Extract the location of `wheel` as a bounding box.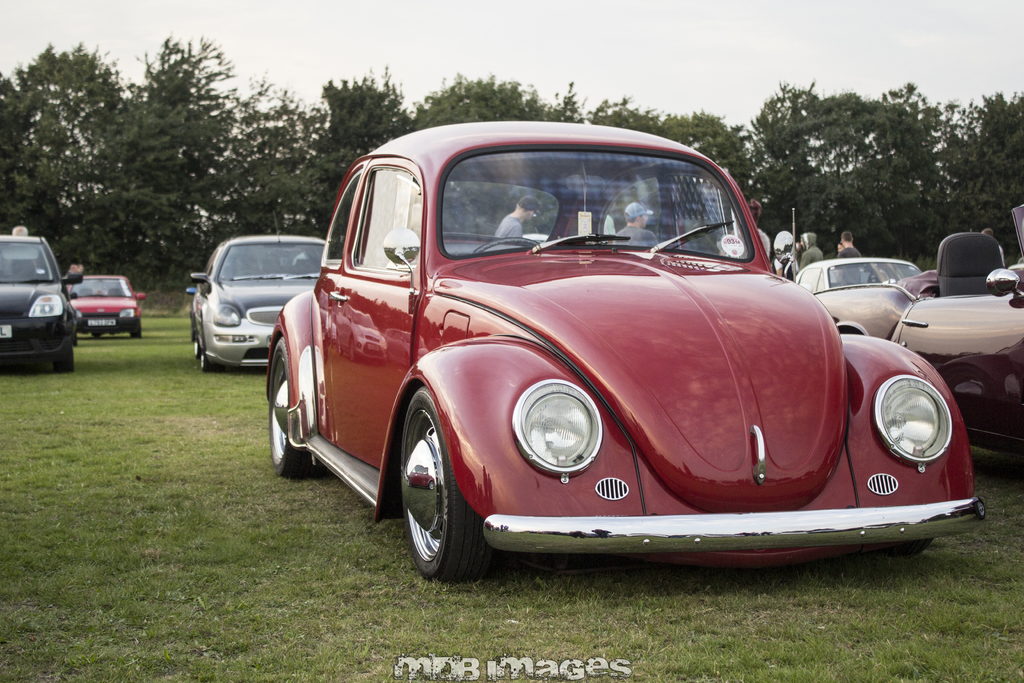
[399,384,488,577].
